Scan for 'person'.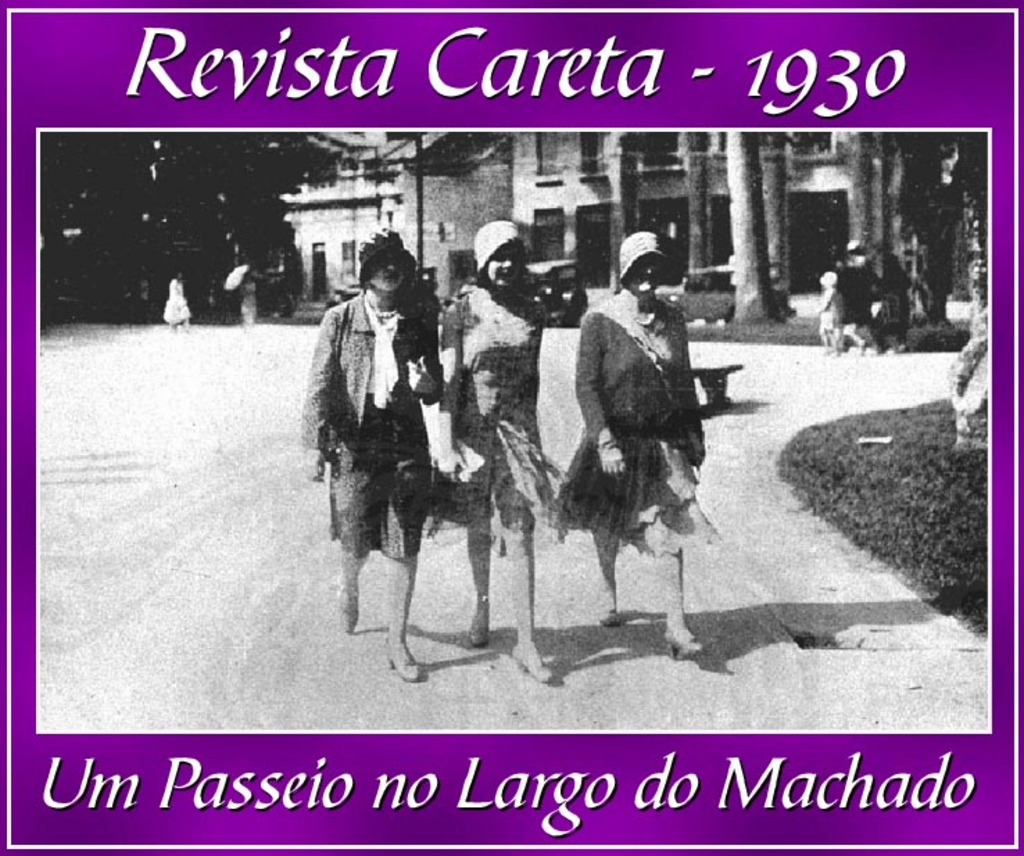
Scan result: 835, 236, 885, 350.
